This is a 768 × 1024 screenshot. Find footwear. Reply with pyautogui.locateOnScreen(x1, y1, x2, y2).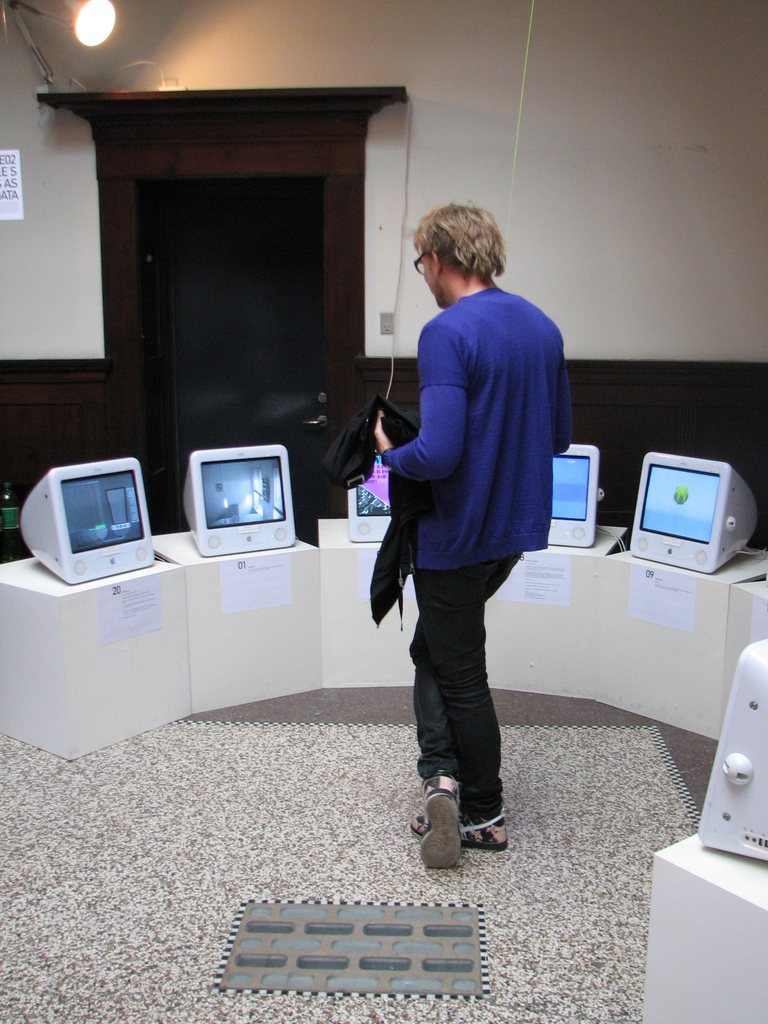
pyautogui.locateOnScreen(408, 813, 515, 844).
